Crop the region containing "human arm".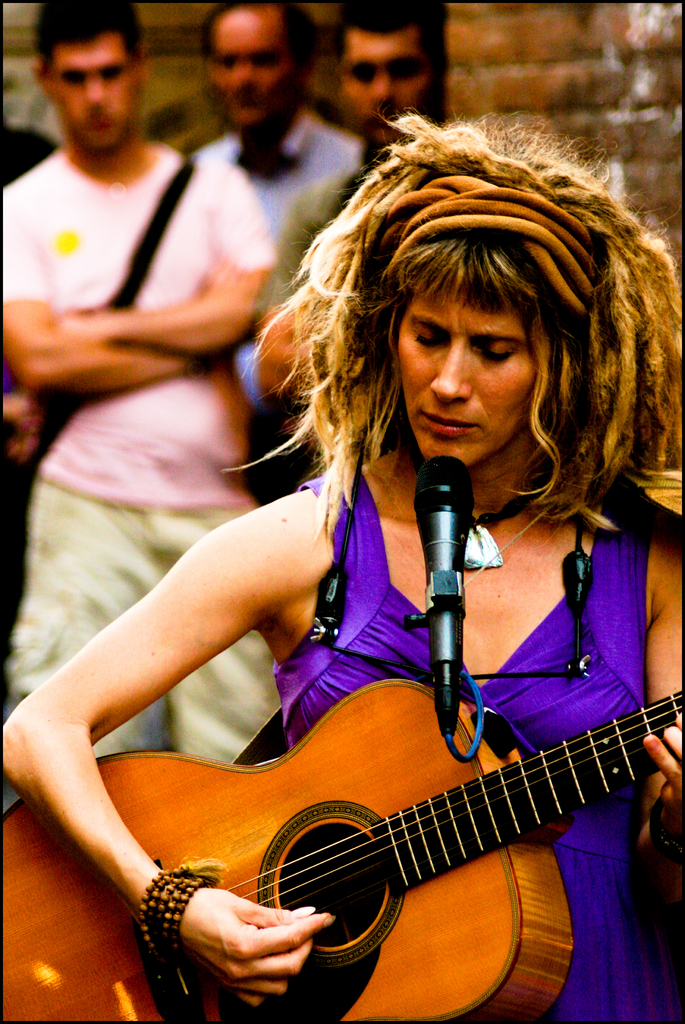
Crop region: 60/177/272/350.
